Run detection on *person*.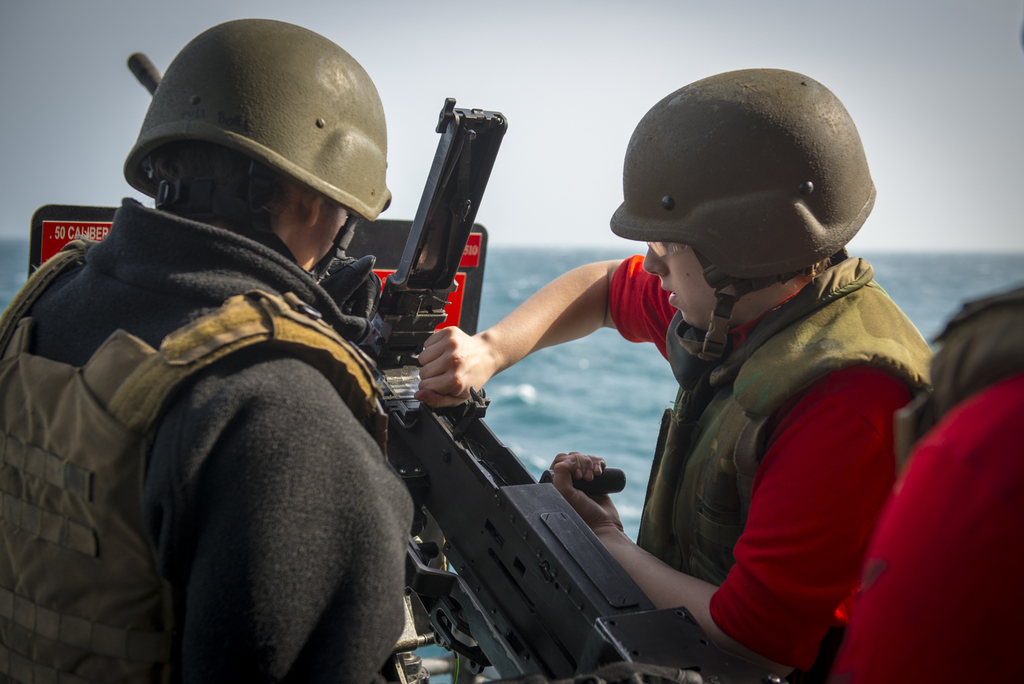
Result: box(0, 16, 417, 683).
